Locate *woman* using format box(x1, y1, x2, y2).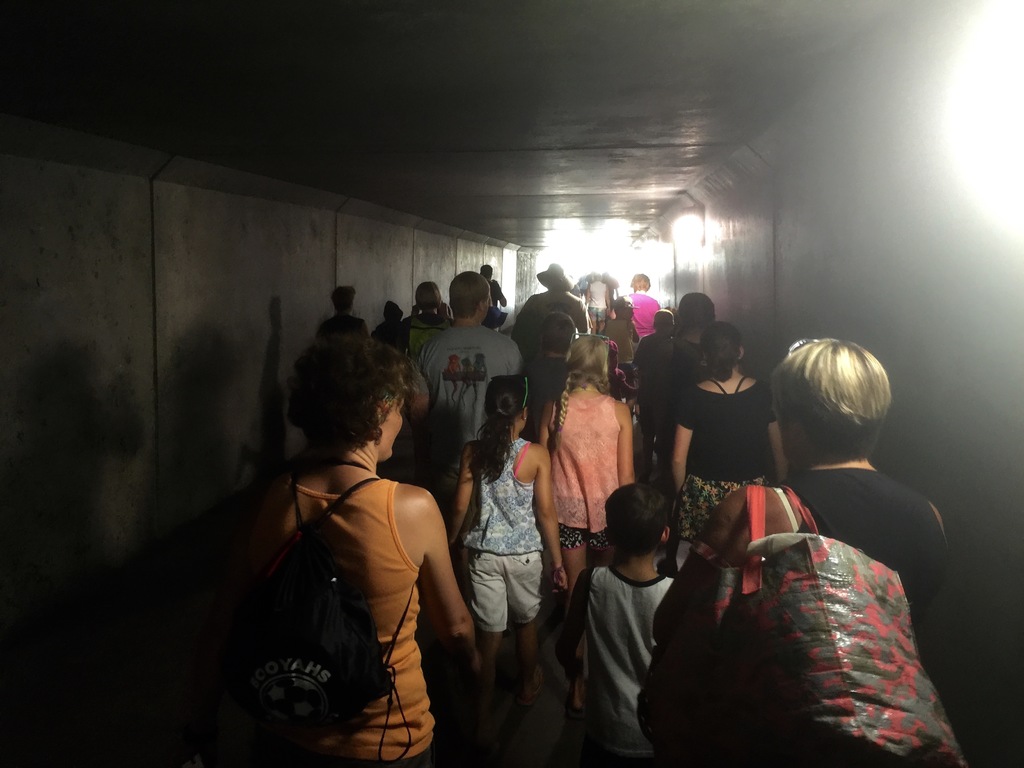
box(653, 295, 717, 578).
